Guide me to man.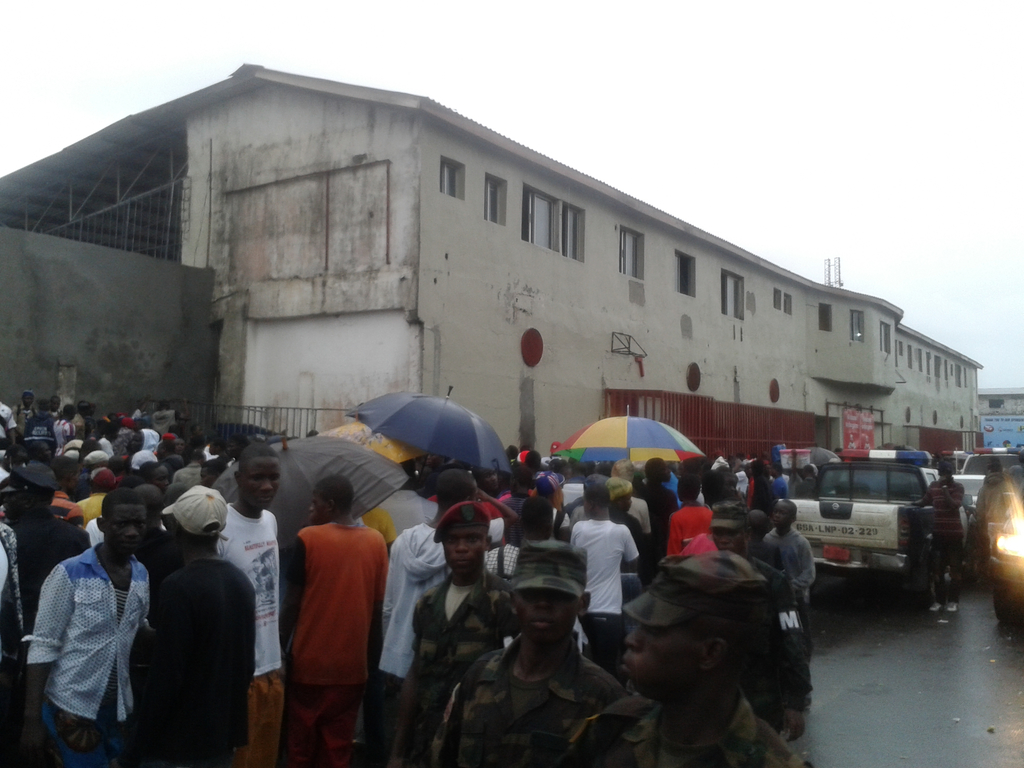
Guidance: [31, 493, 161, 756].
